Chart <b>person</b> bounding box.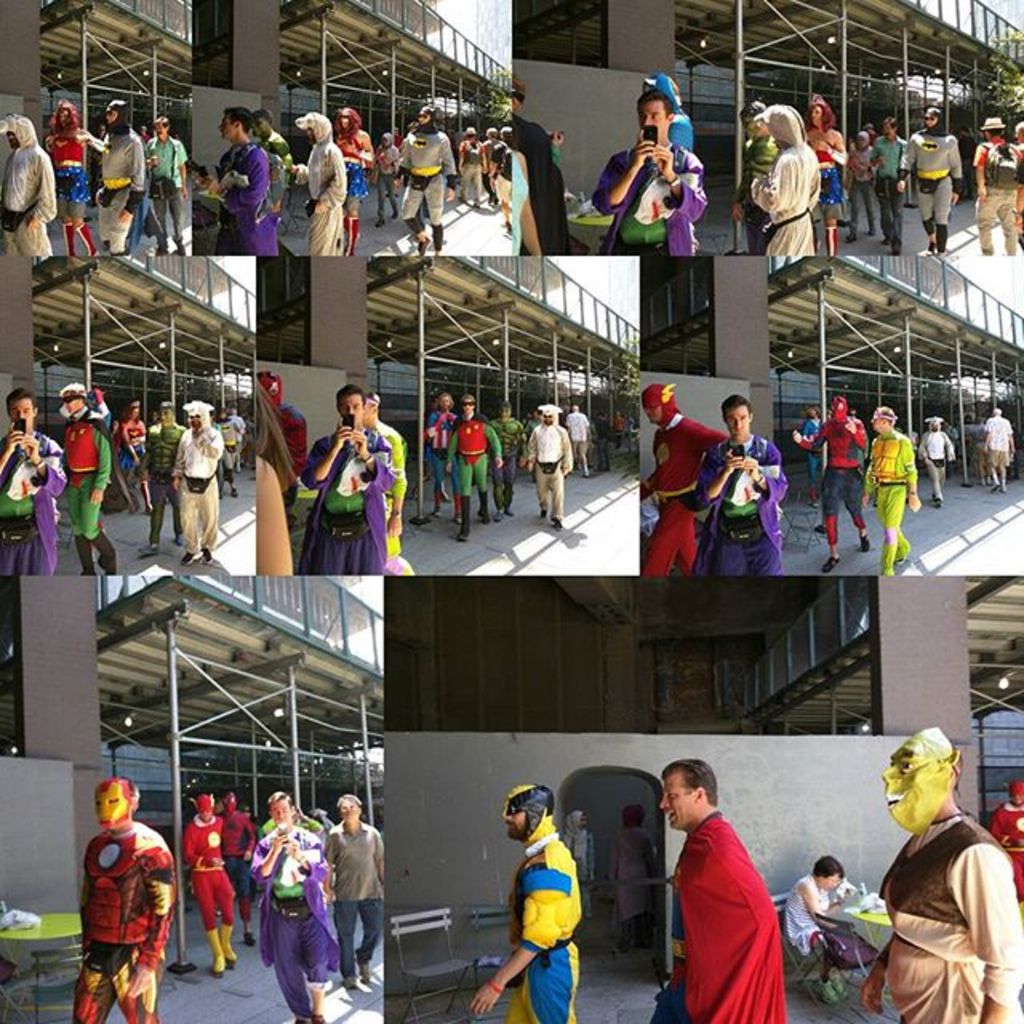
Charted: BBox(258, 792, 330, 1022).
